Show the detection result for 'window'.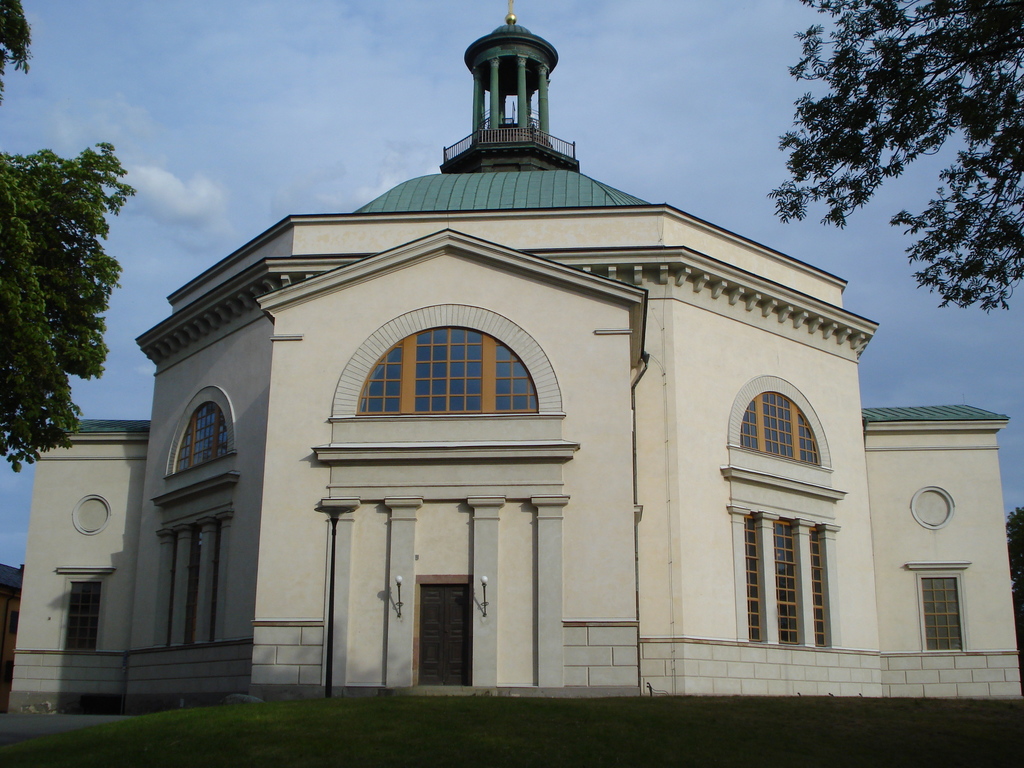
x1=175, y1=404, x2=227, y2=474.
